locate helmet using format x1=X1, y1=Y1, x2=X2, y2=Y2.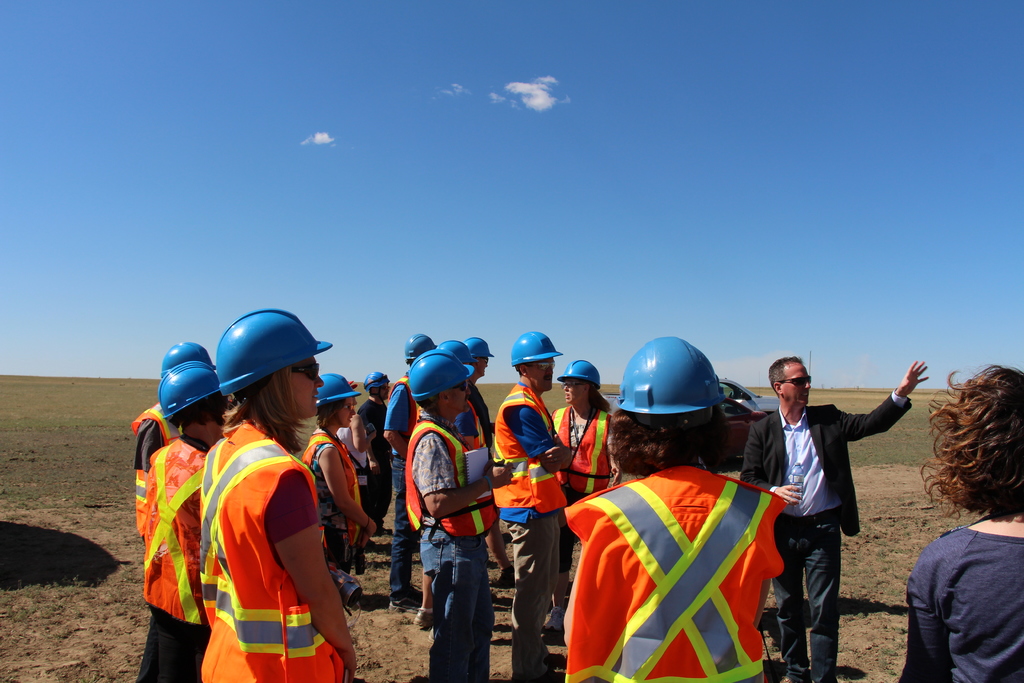
x1=401, y1=322, x2=447, y2=365.
